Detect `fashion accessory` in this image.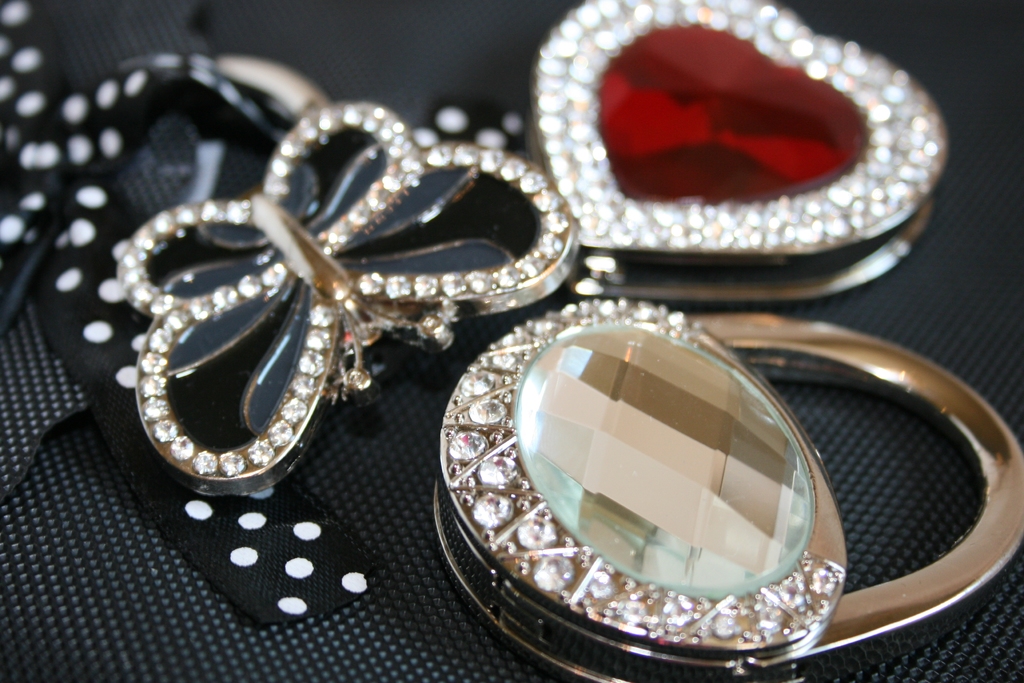
Detection: bbox=[0, 0, 1023, 682].
